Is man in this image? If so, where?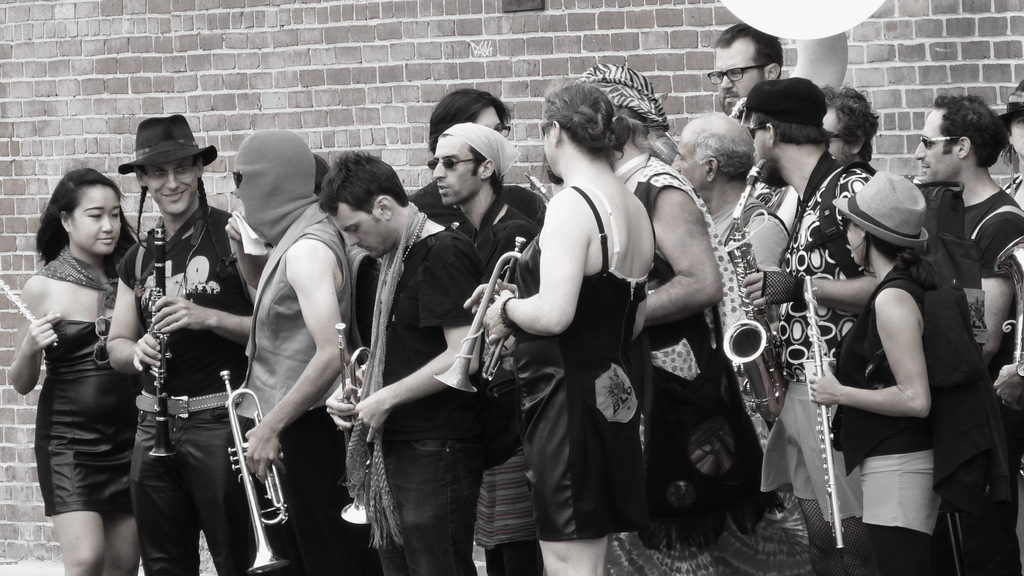
Yes, at select_region(223, 127, 383, 575).
